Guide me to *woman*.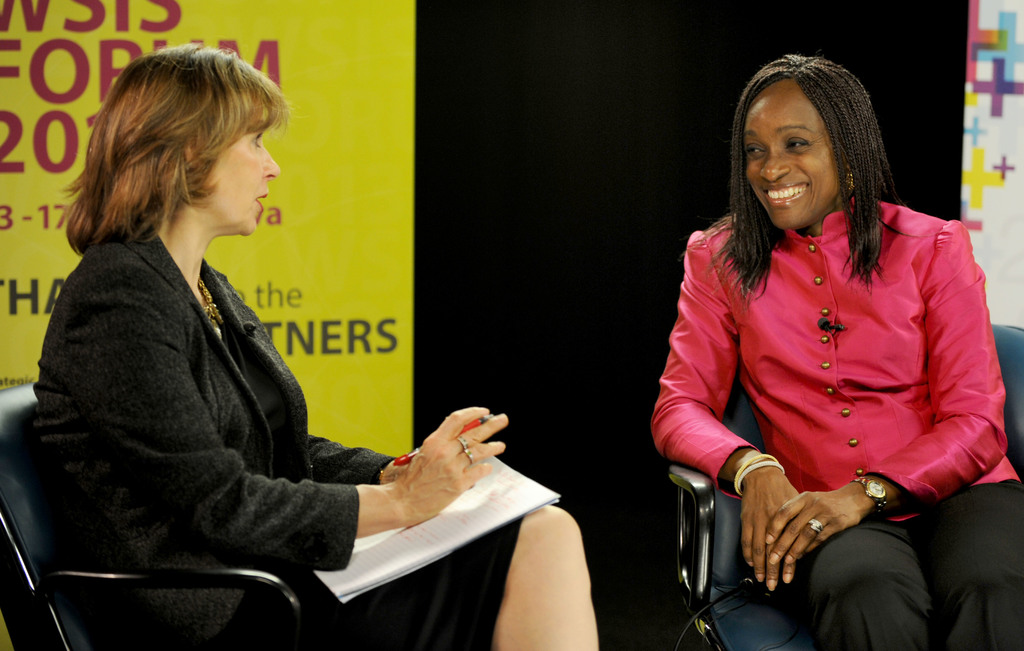
Guidance: <box>644,48,1023,650</box>.
